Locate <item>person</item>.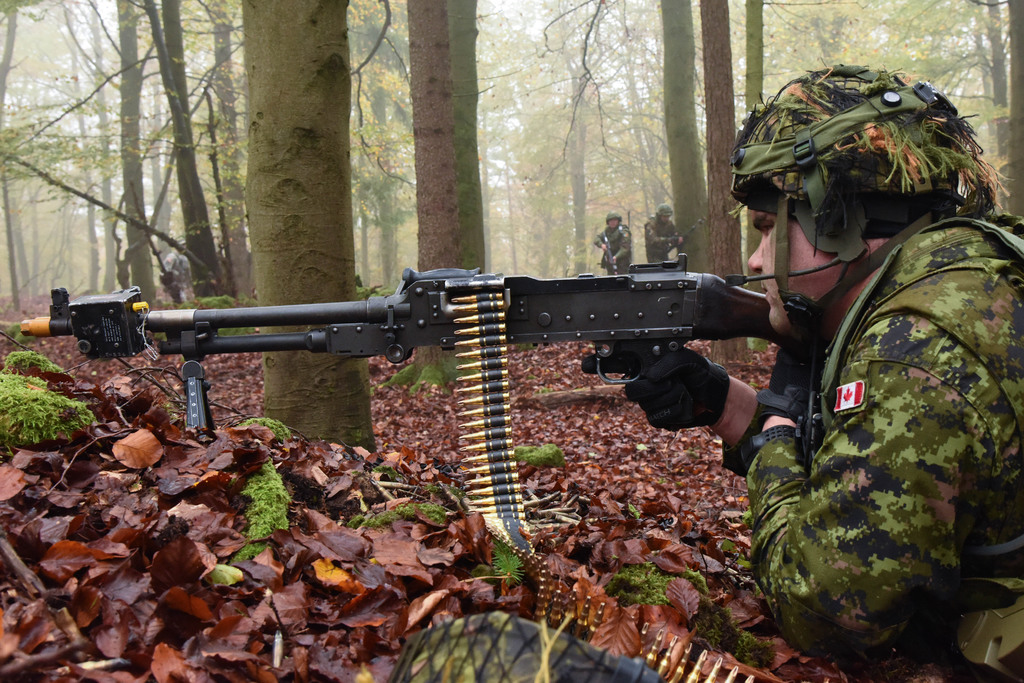
Bounding box: bbox=(161, 236, 196, 298).
